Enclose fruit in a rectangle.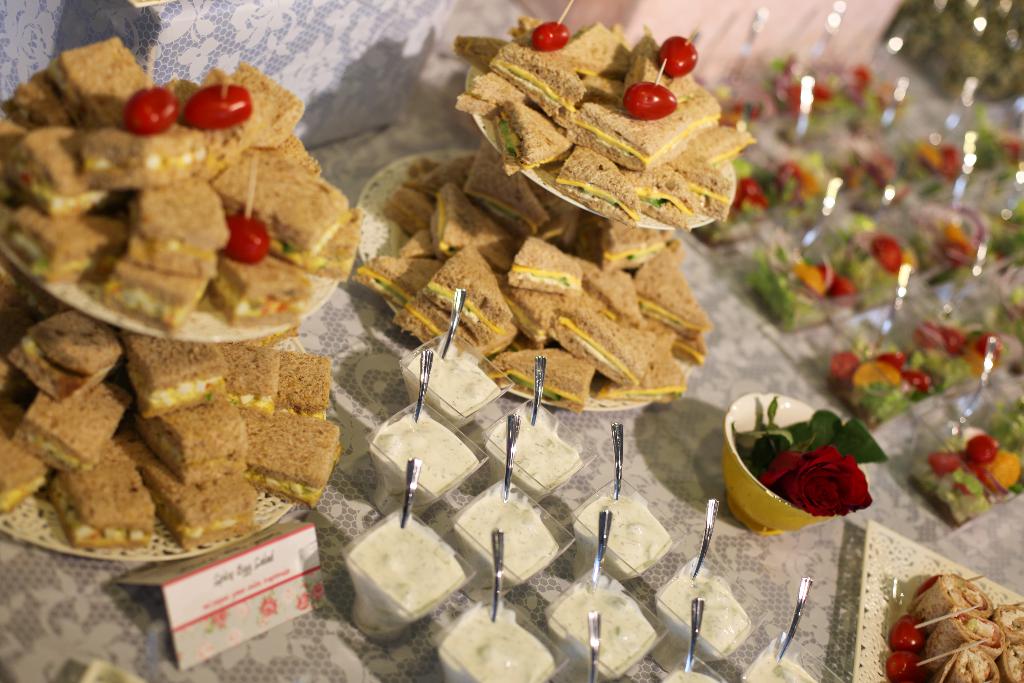
223 214 270 260.
